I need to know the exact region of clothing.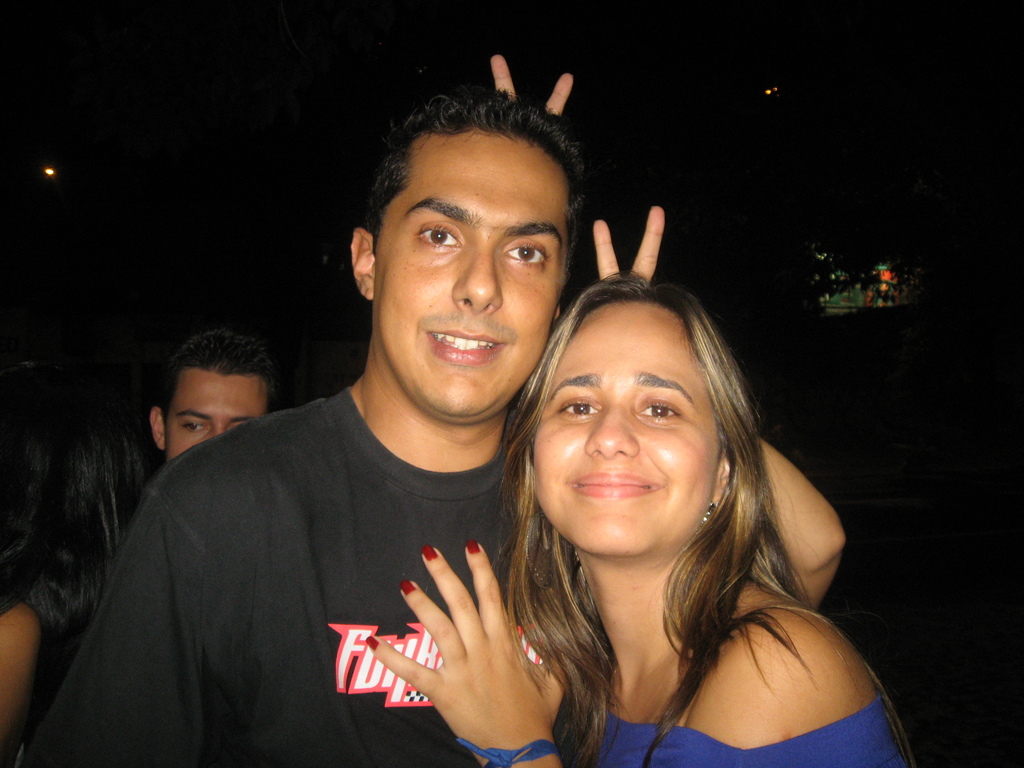
Region: <box>65,325,583,767</box>.
